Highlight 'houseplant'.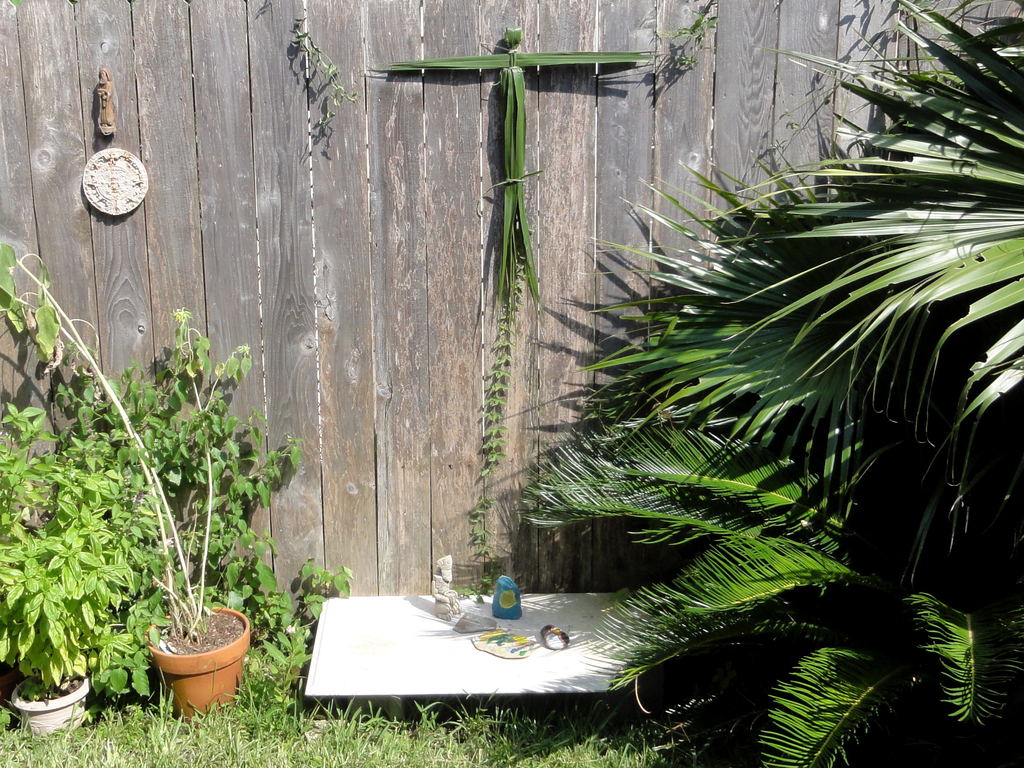
Highlighted region: <bbox>0, 399, 141, 733</bbox>.
